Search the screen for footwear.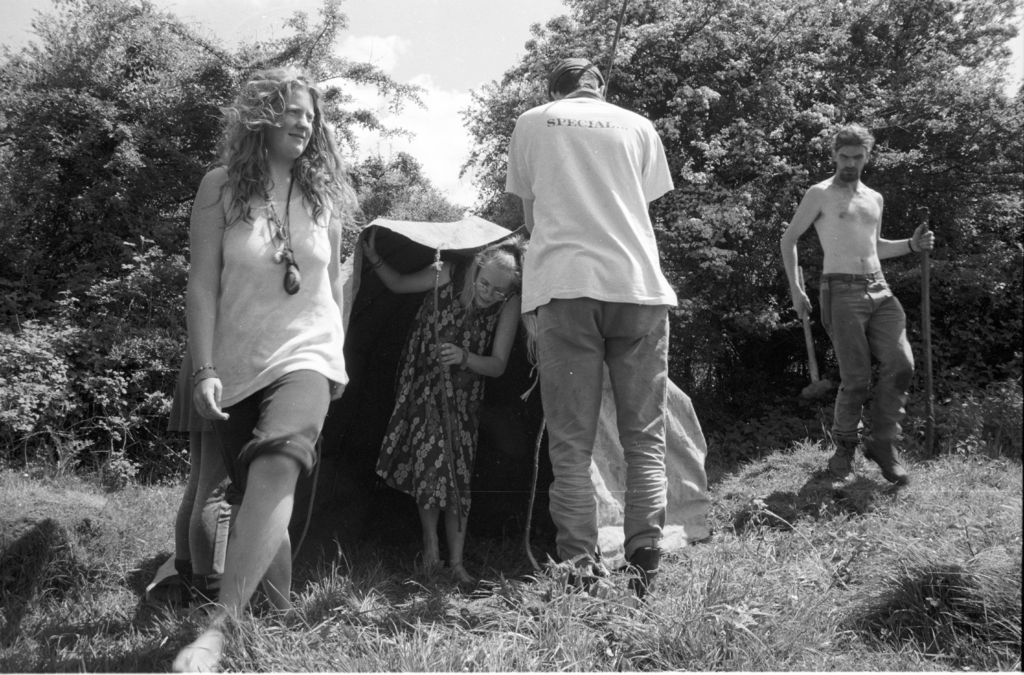
Found at bbox(858, 435, 912, 480).
